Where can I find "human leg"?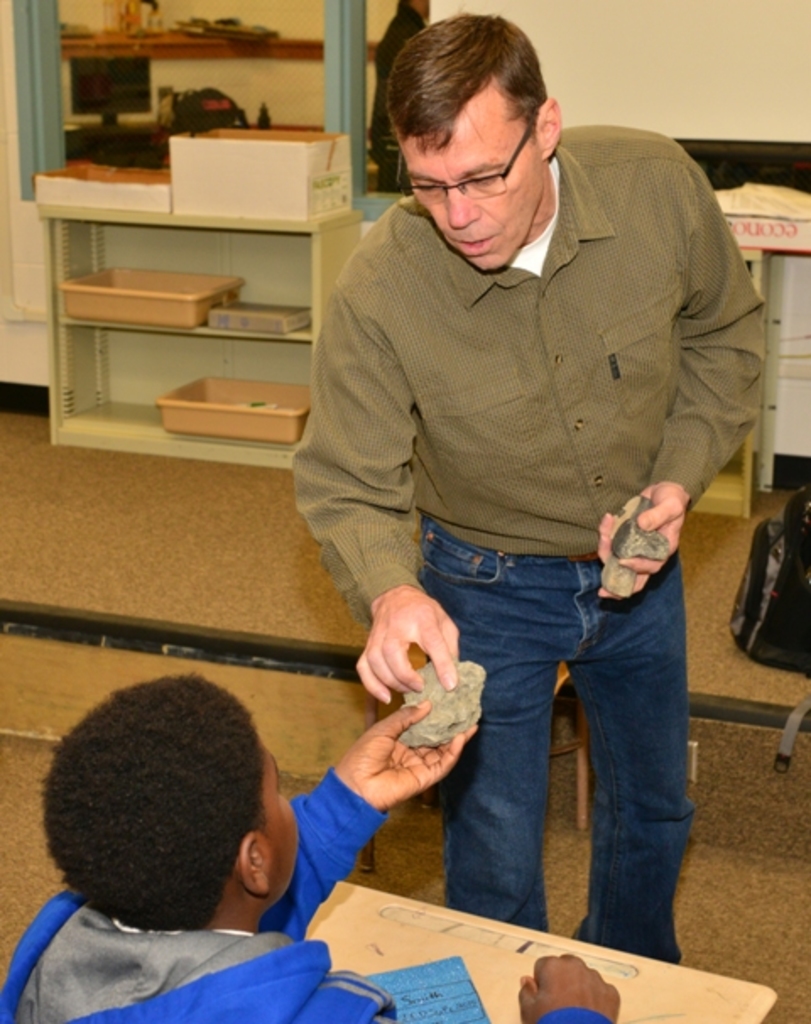
You can find it at bbox=(561, 591, 696, 967).
